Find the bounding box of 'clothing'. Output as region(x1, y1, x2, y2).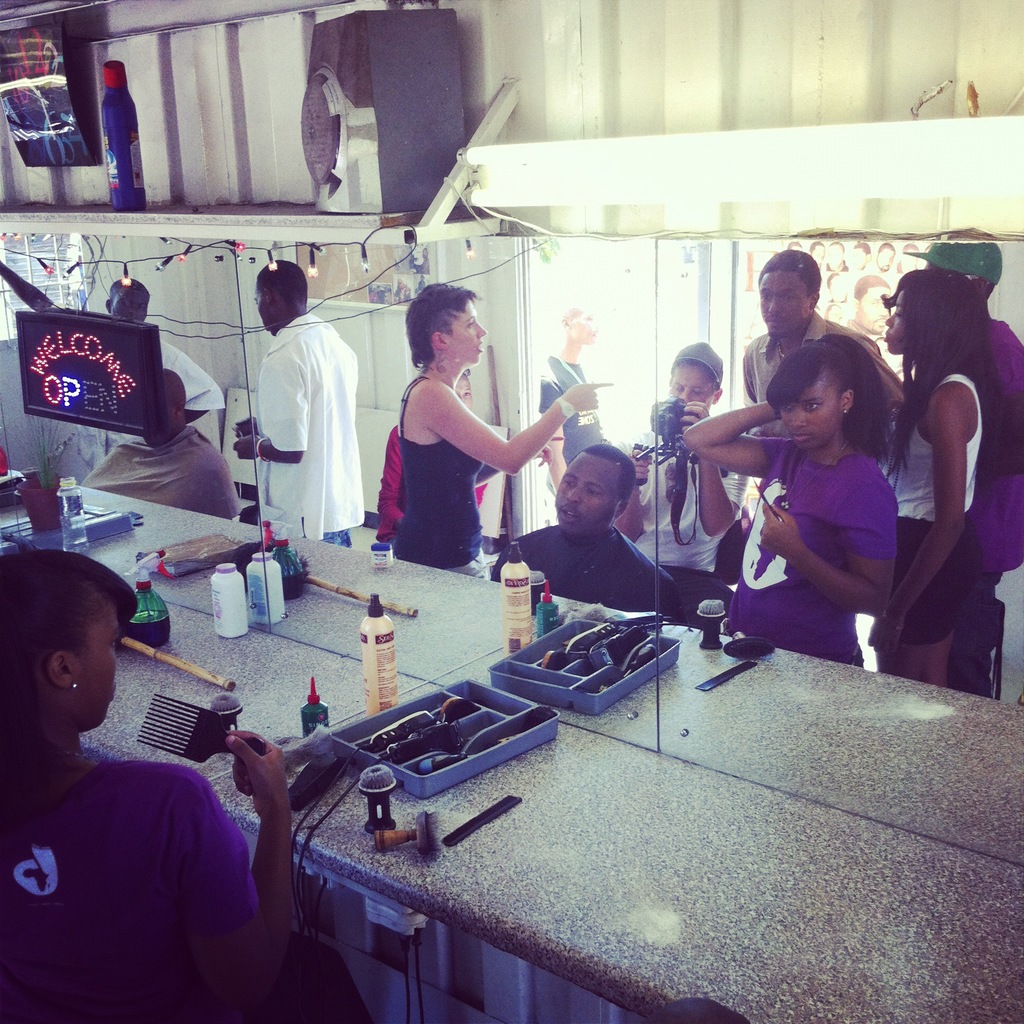
region(0, 755, 378, 1023).
